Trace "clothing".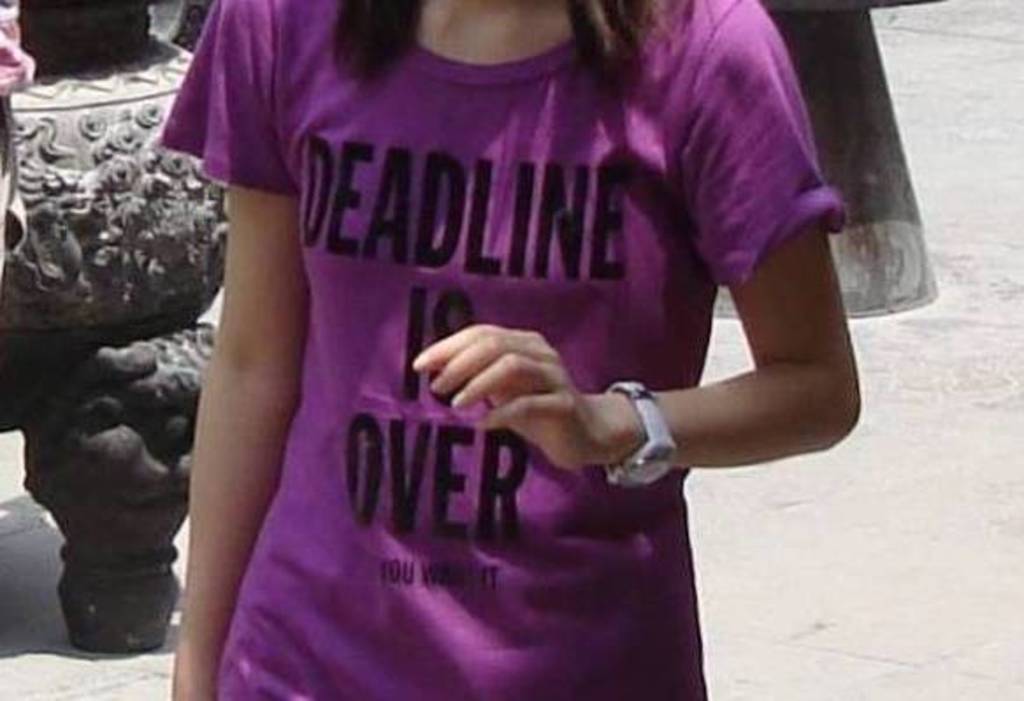
Traced to {"left": 179, "top": 25, "right": 850, "bottom": 647}.
